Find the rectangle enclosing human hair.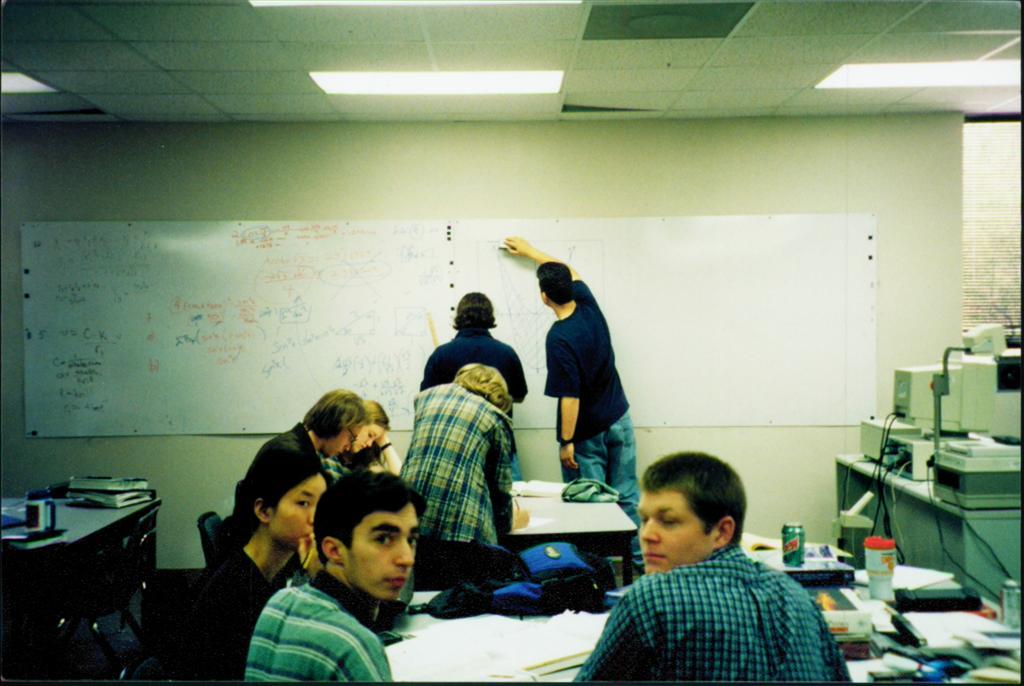
locate(305, 390, 367, 437).
